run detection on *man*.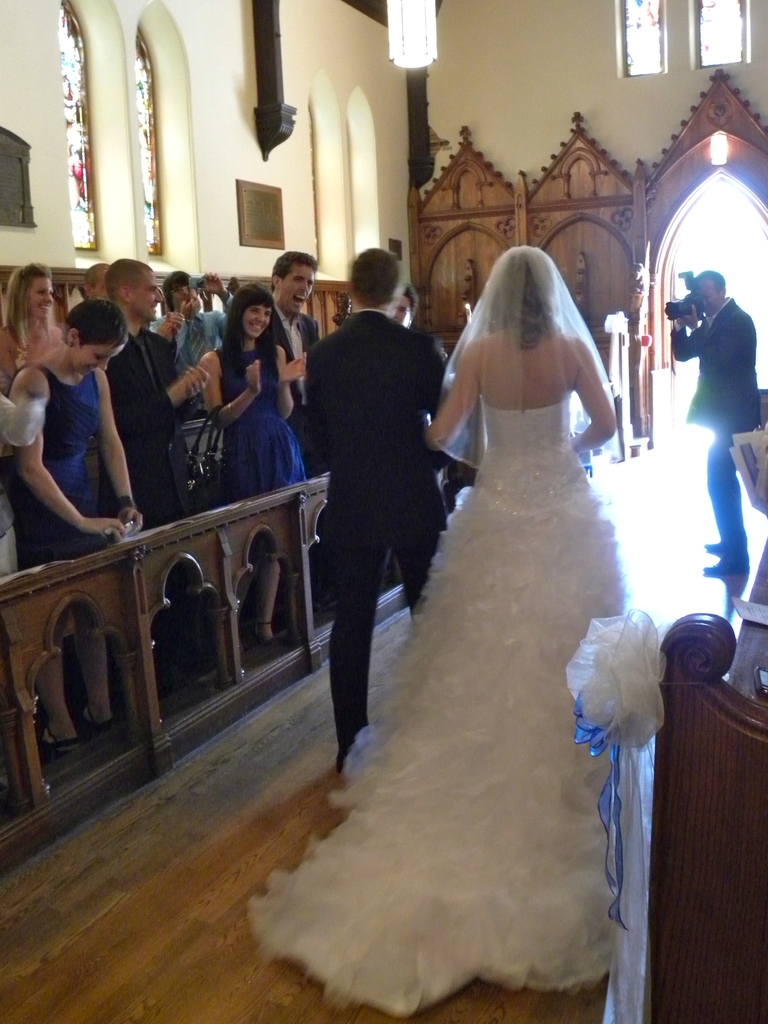
Result: [left=173, top=268, right=205, bottom=365].
